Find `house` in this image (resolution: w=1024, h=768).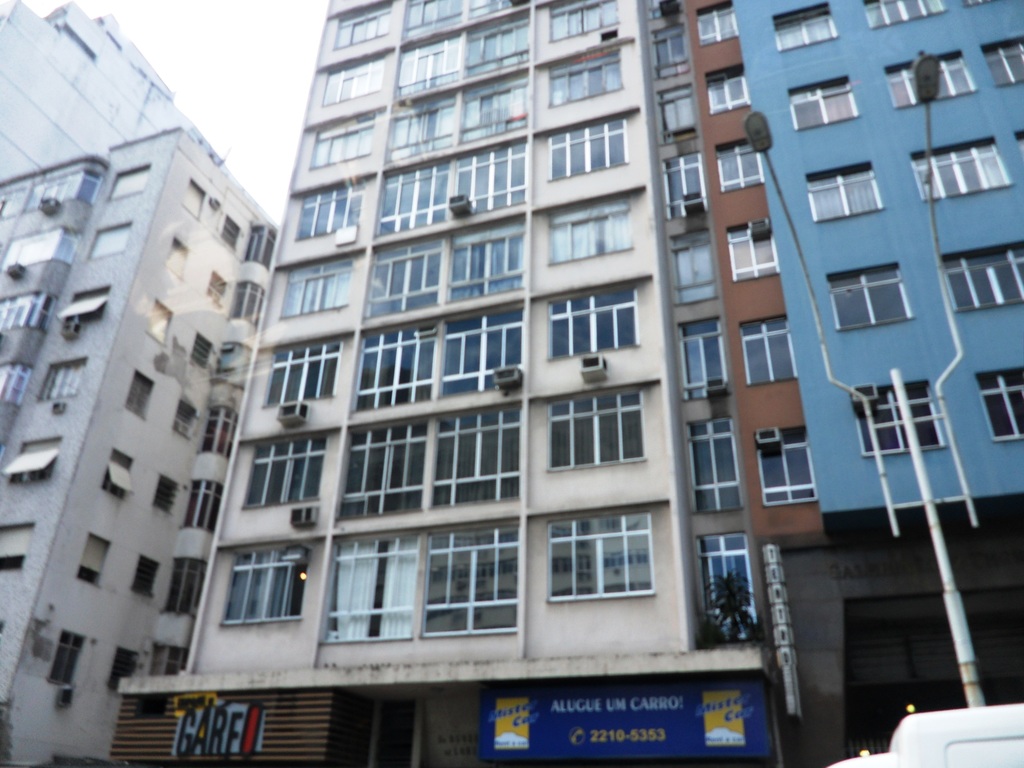
(0,0,236,182).
